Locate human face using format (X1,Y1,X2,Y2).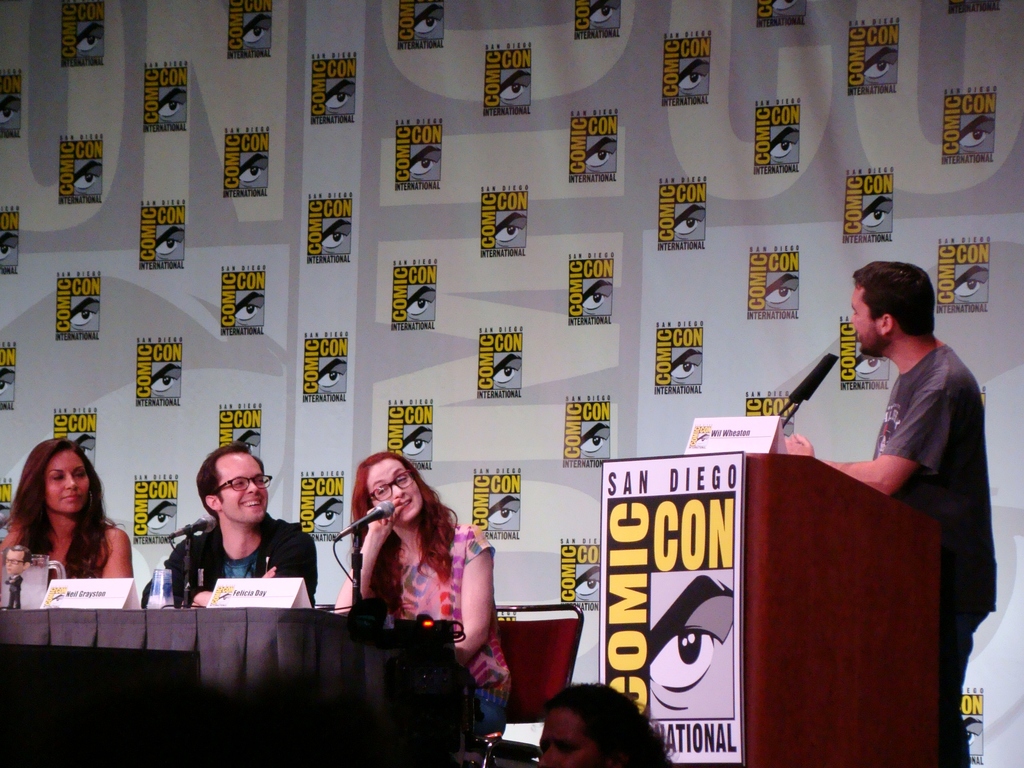
(846,287,890,361).
